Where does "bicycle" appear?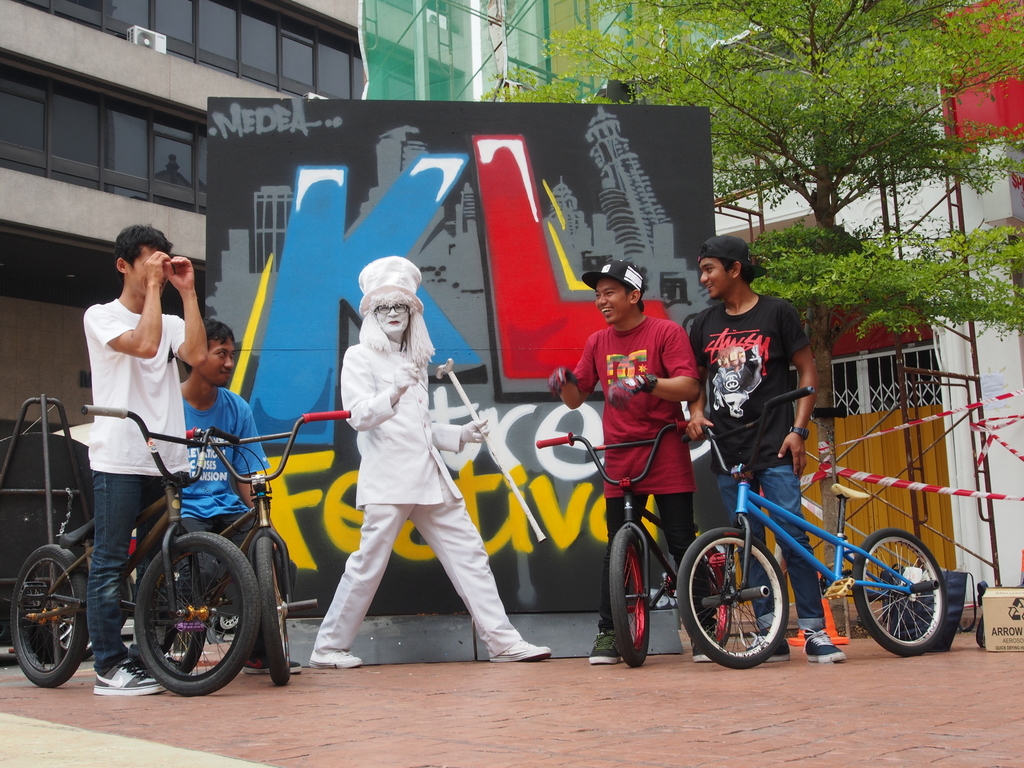
Appears at Rect(144, 412, 355, 688).
